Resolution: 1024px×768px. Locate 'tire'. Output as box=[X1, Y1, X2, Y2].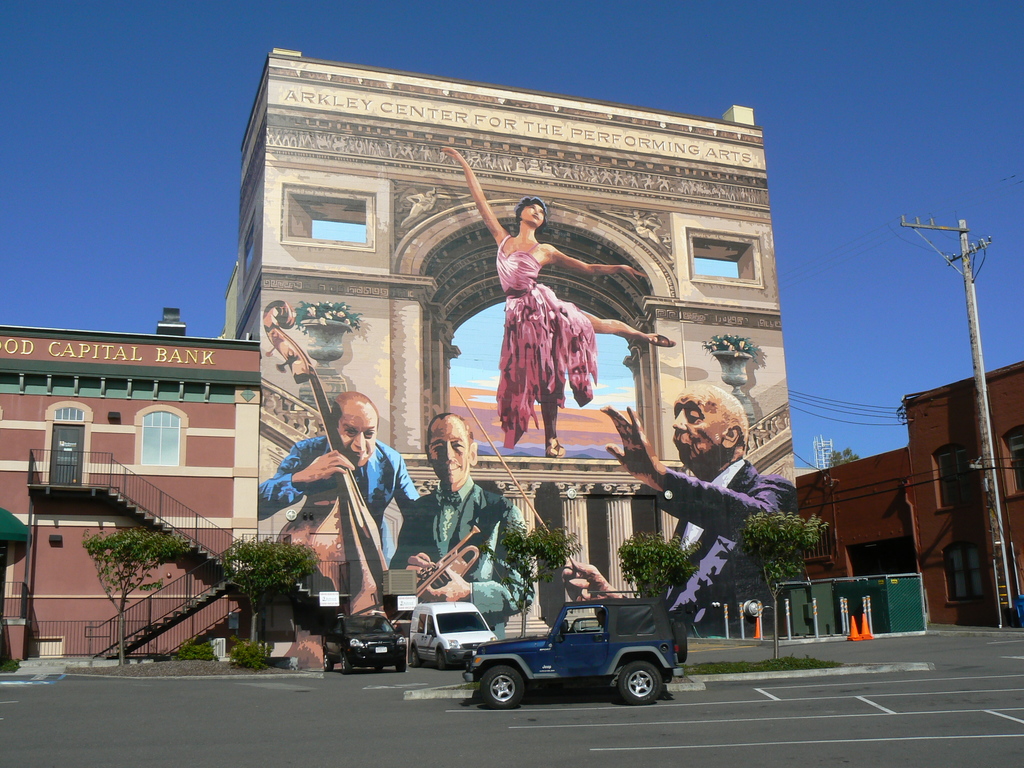
box=[435, 648, 449, 669].
